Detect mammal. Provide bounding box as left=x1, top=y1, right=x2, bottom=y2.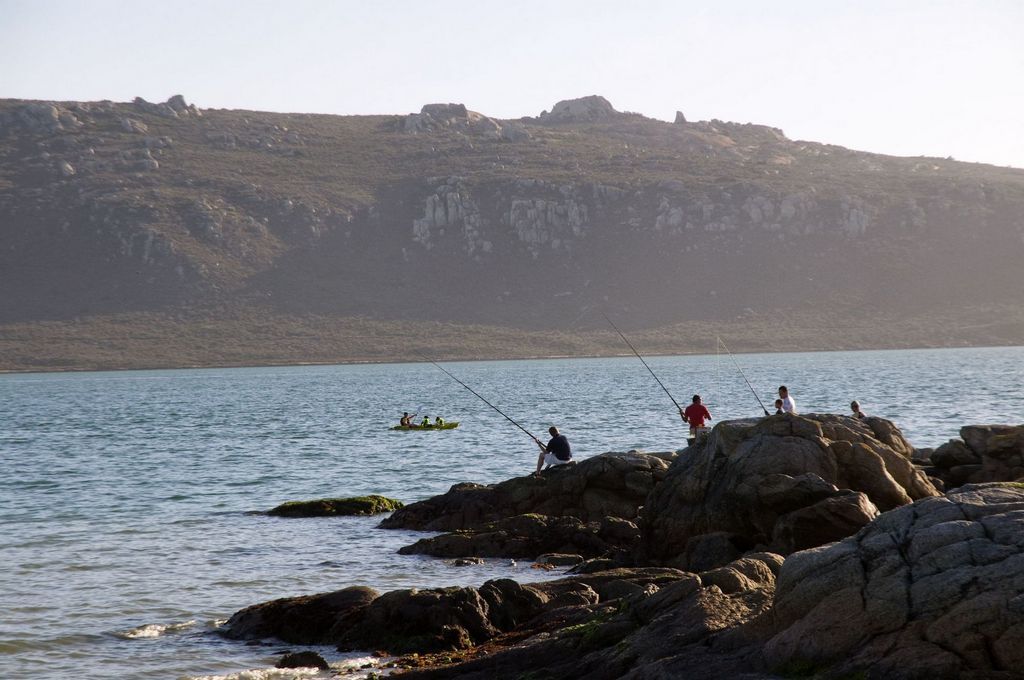
left=399, top=410, right=411, bottom=426.
